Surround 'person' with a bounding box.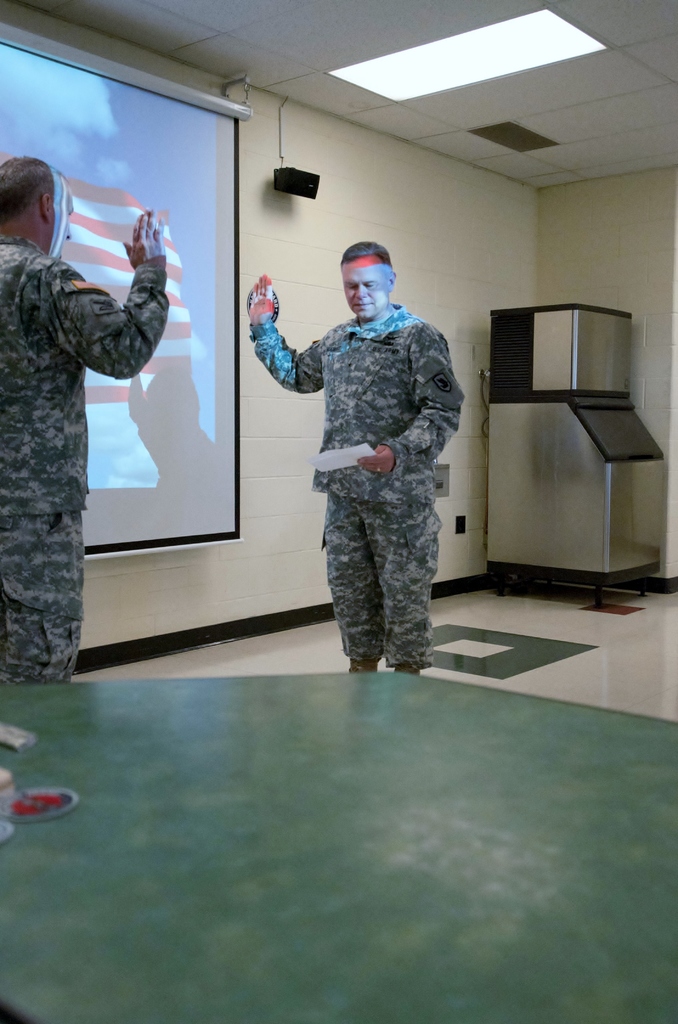
0, 150, 172, 684.
